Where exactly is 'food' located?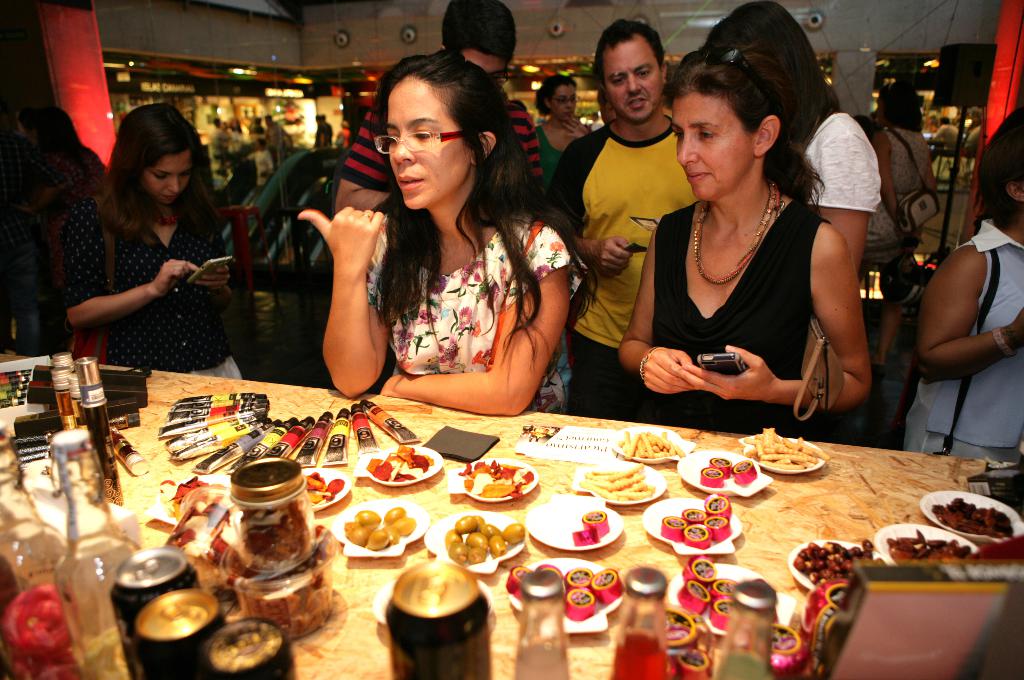
Its bounding box is 362,443,433,484.
